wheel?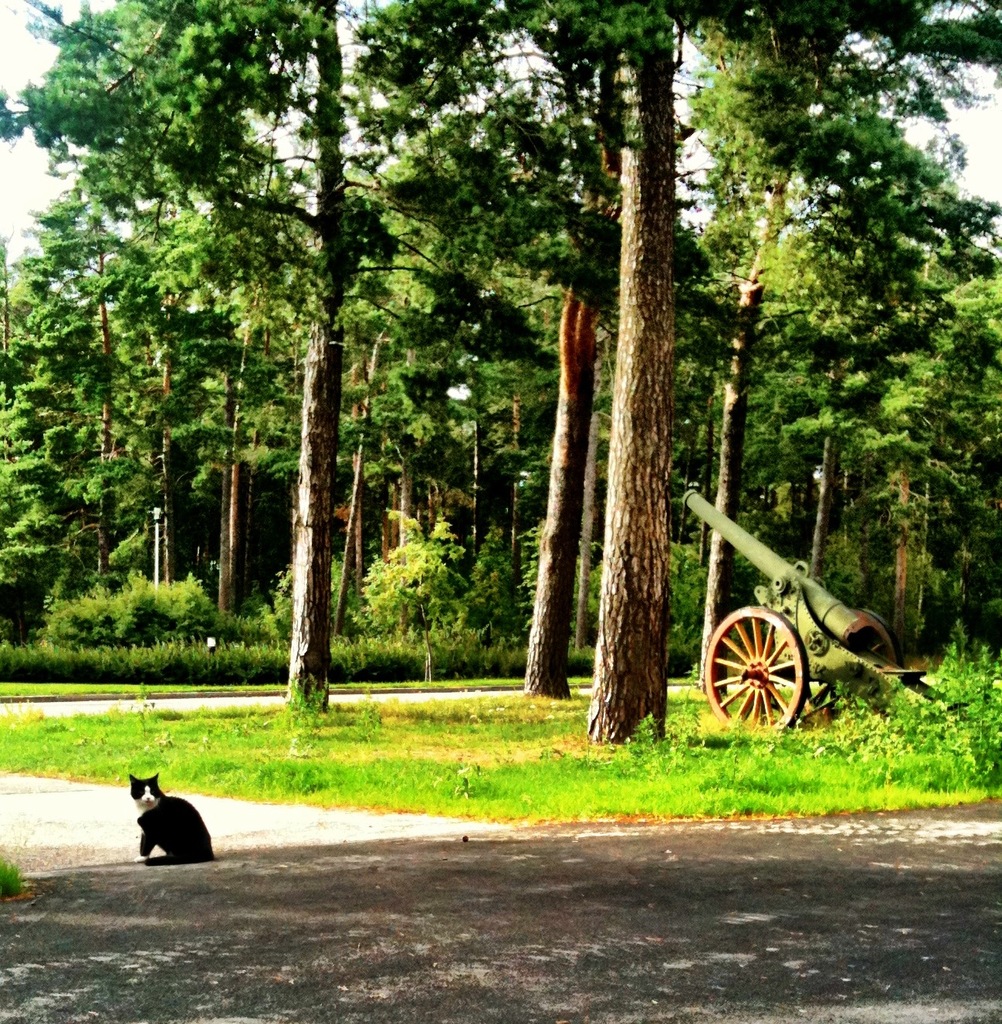
crop(704, 608, 809, 734)
